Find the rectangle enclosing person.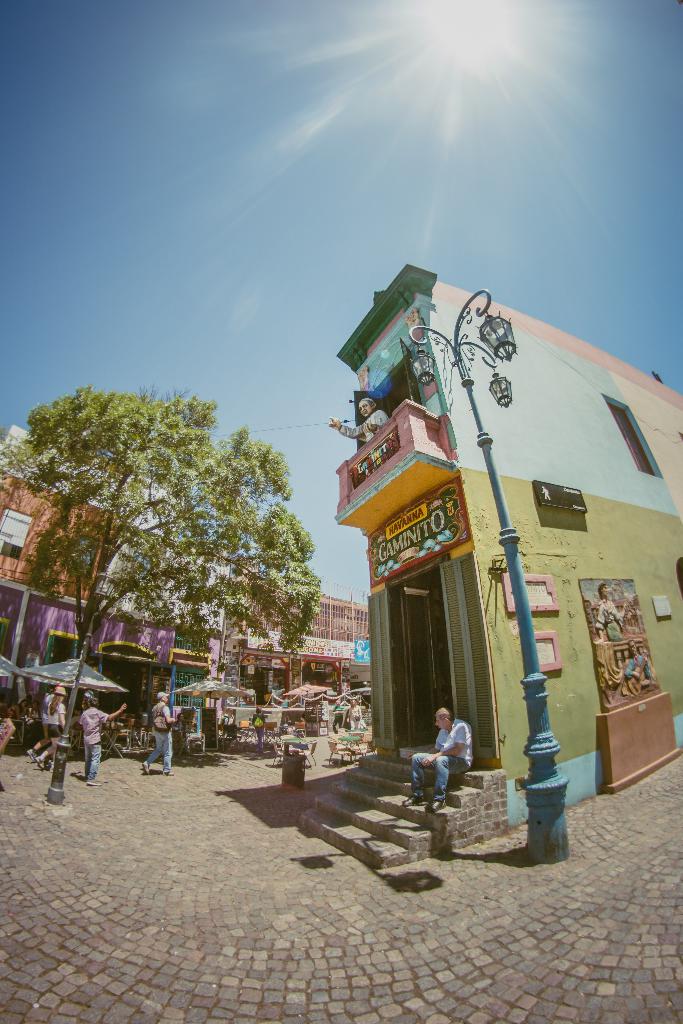
BBox(399, 707, 472, 819).
